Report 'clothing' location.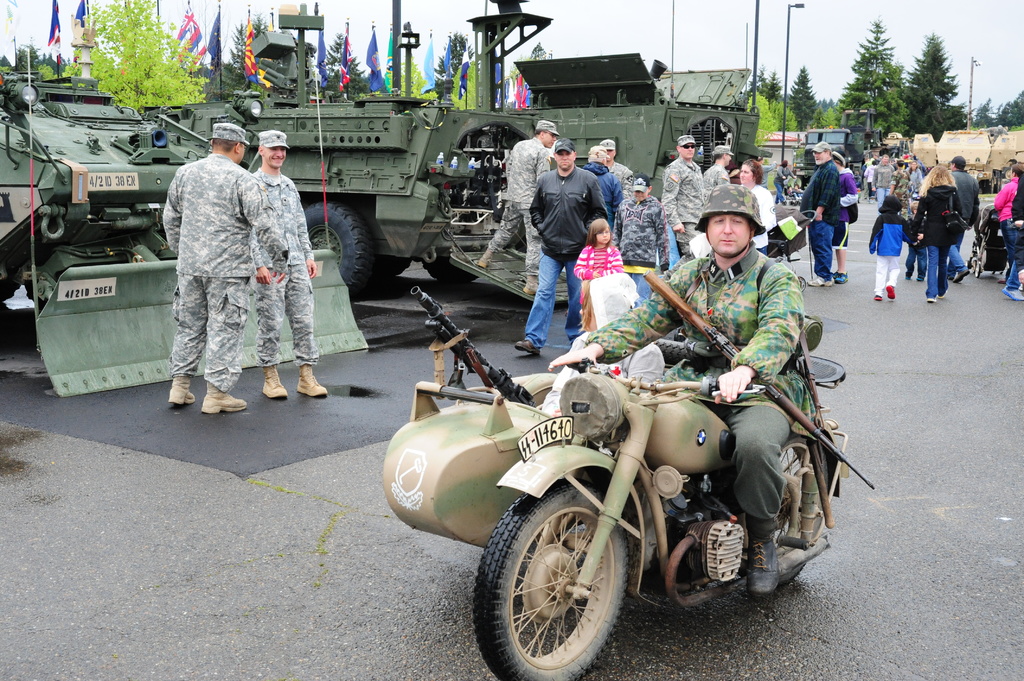
Report: rect(908, 167, 922, 185).
